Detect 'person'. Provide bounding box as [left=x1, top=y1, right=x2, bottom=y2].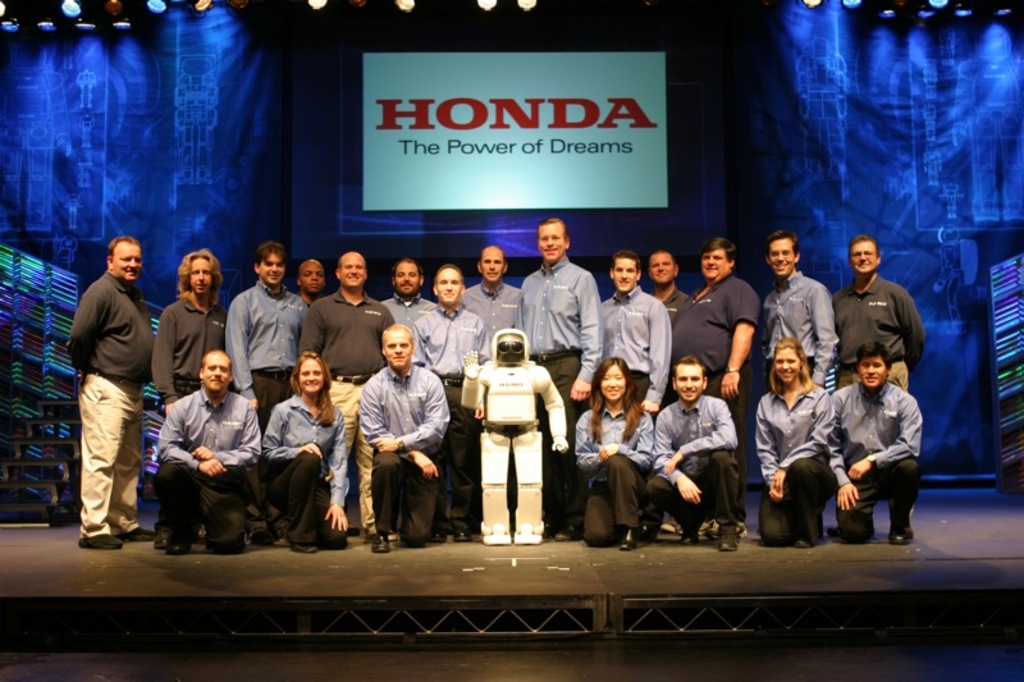
[left=599, top=253, right=676, bottom=425].
